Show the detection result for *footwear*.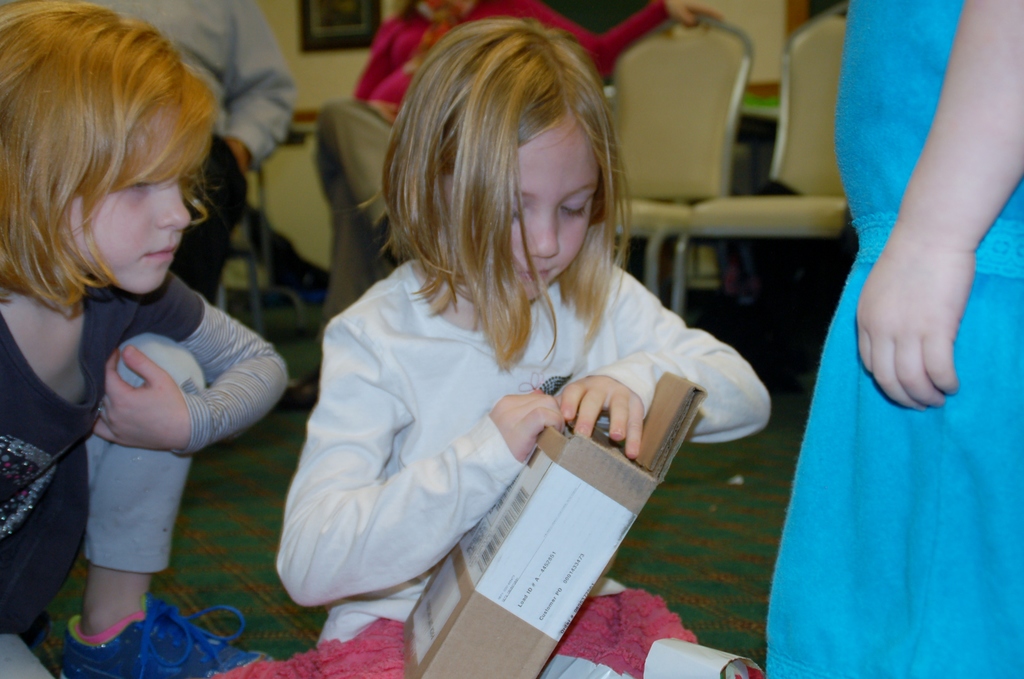
BBox(65, 585, 300, 678).
